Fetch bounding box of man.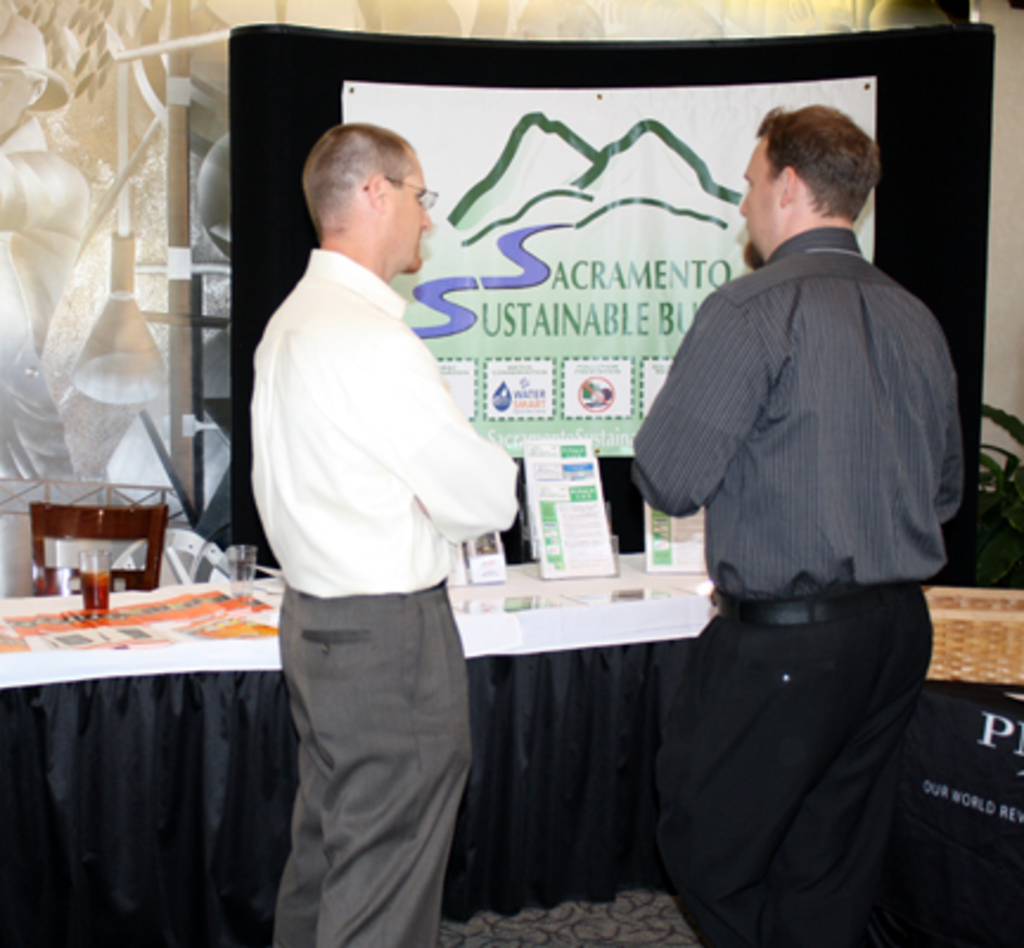
Bbox: rect(254, 123, 521, 946).
